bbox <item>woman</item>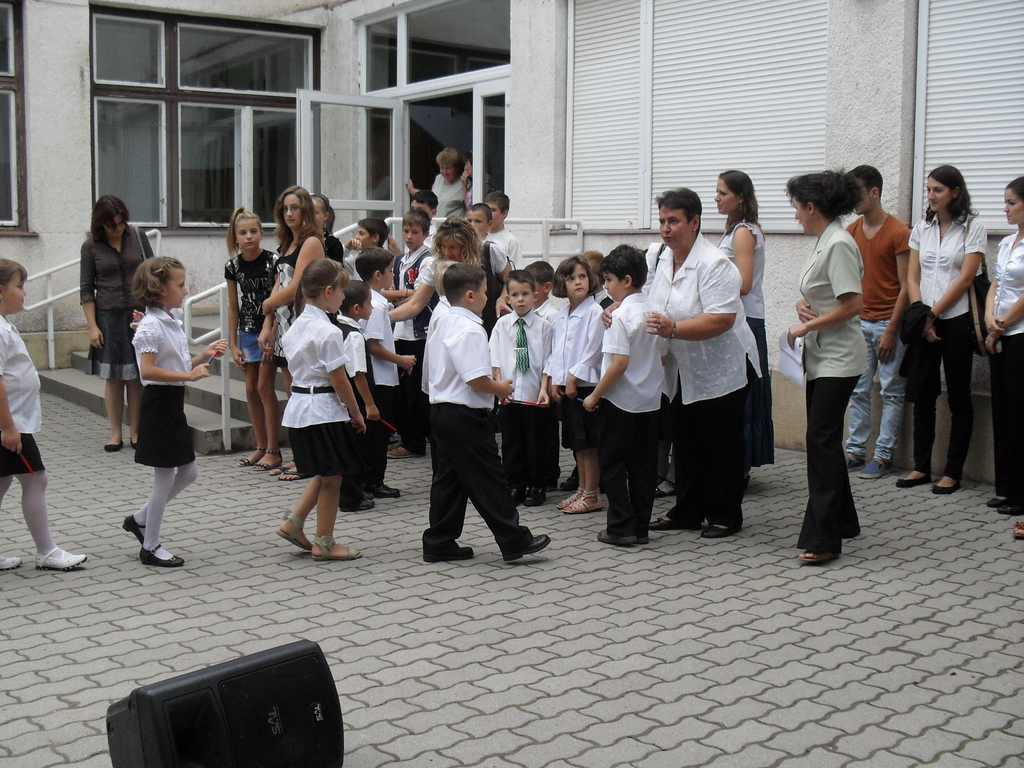
77,192,157,454
